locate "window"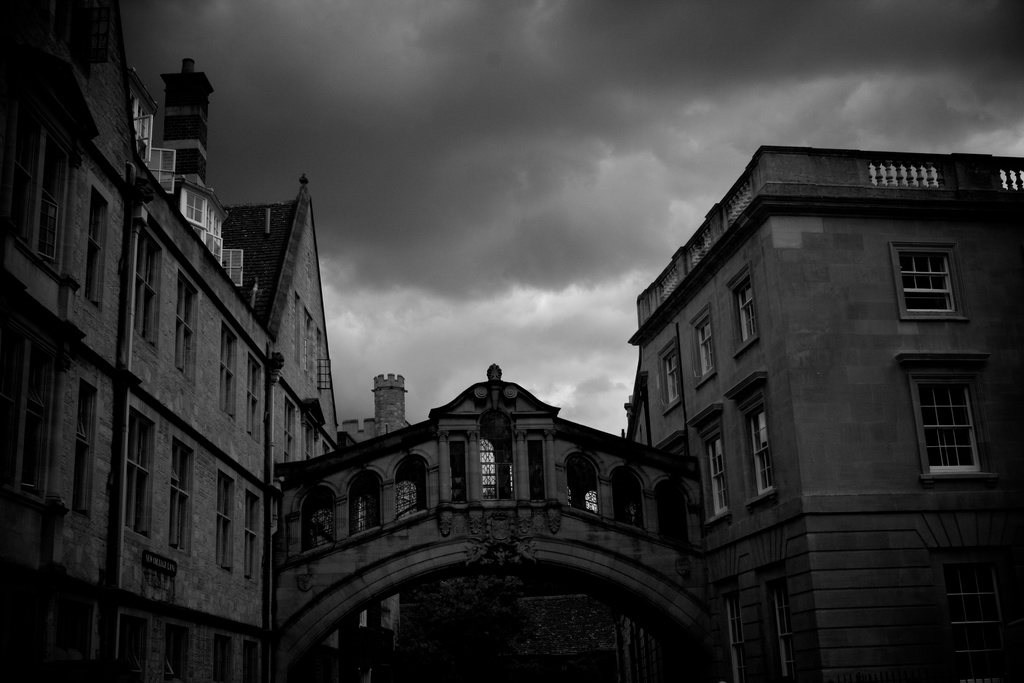
box(131, 82, 178, 196)
